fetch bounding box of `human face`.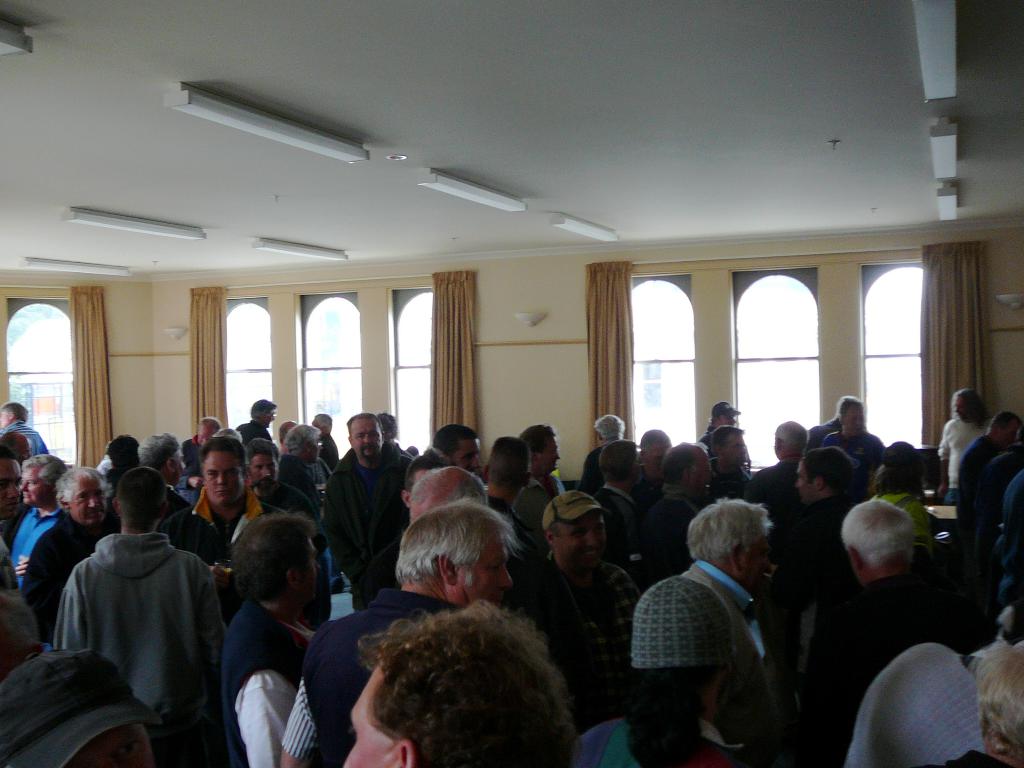
Bbox: (171, 447, 184, 483).
